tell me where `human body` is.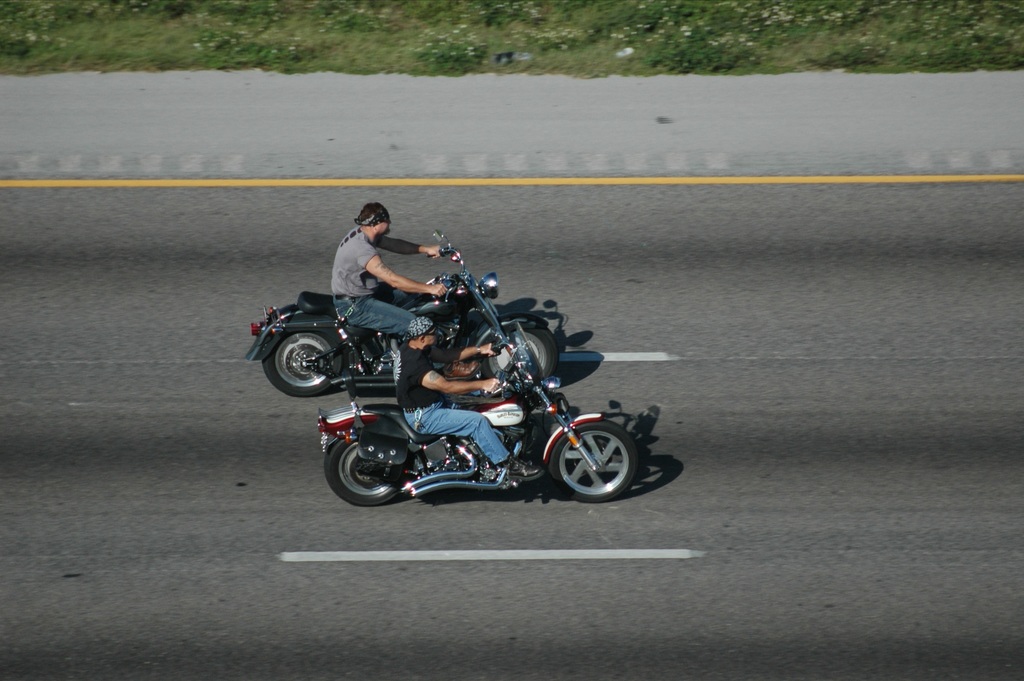
`human body` is at <region>329, 202, 445, 383</region>.
